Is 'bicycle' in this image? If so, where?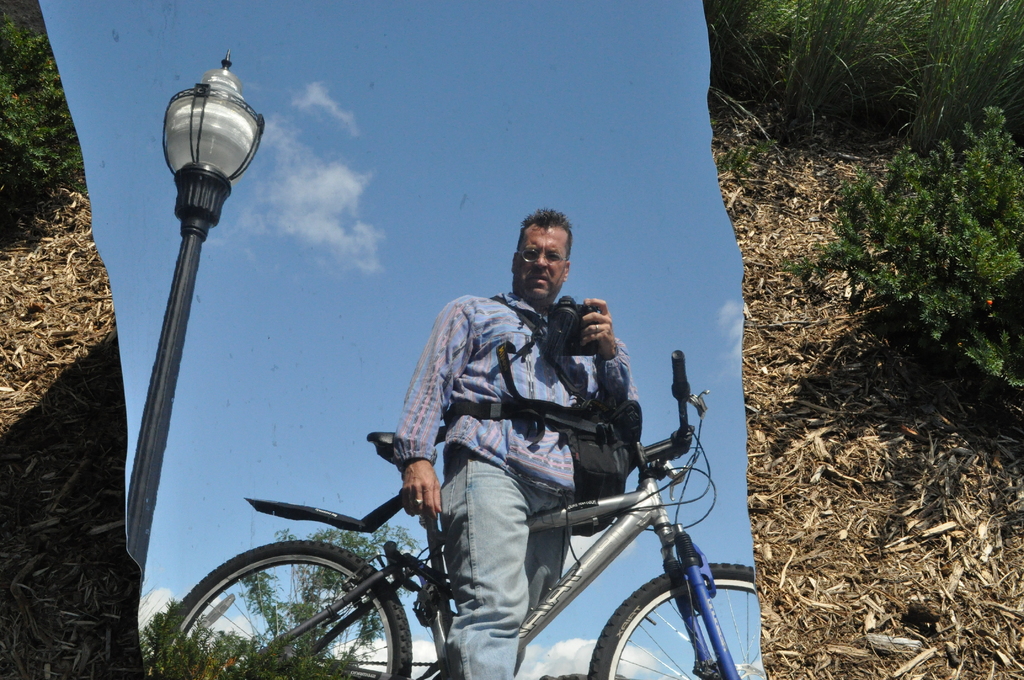
Yes, at x1=177, y1=399, x2=796, y2=679.
